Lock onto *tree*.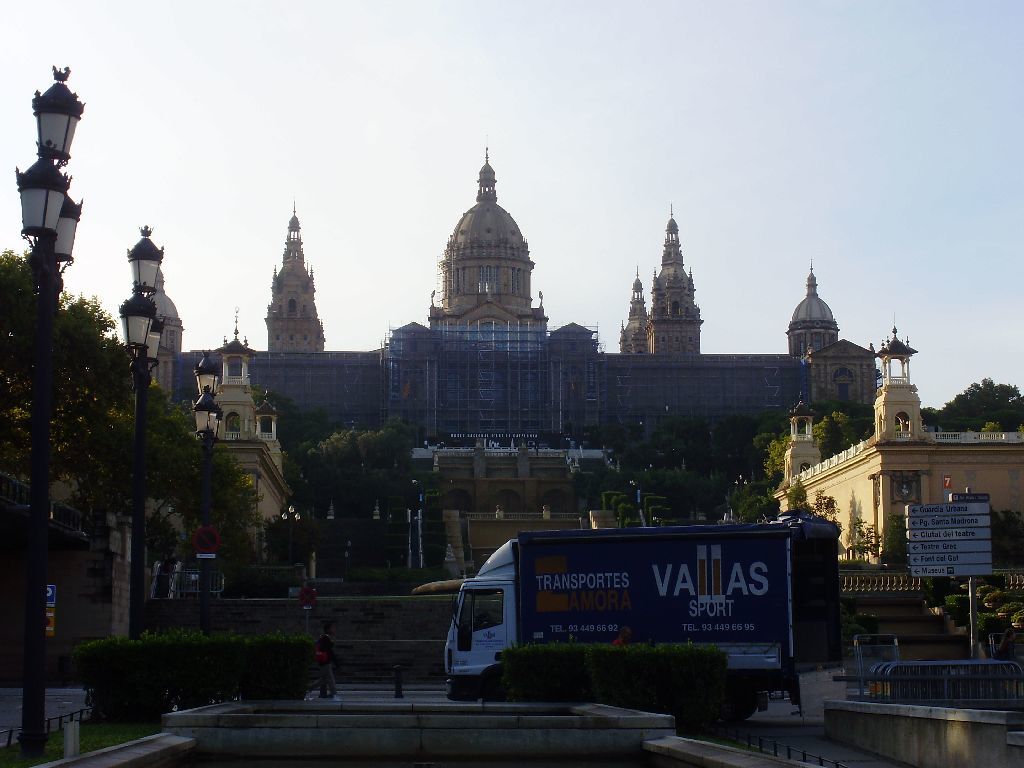
Locked: x1=357, y1=416, x2=439, y2=586.
